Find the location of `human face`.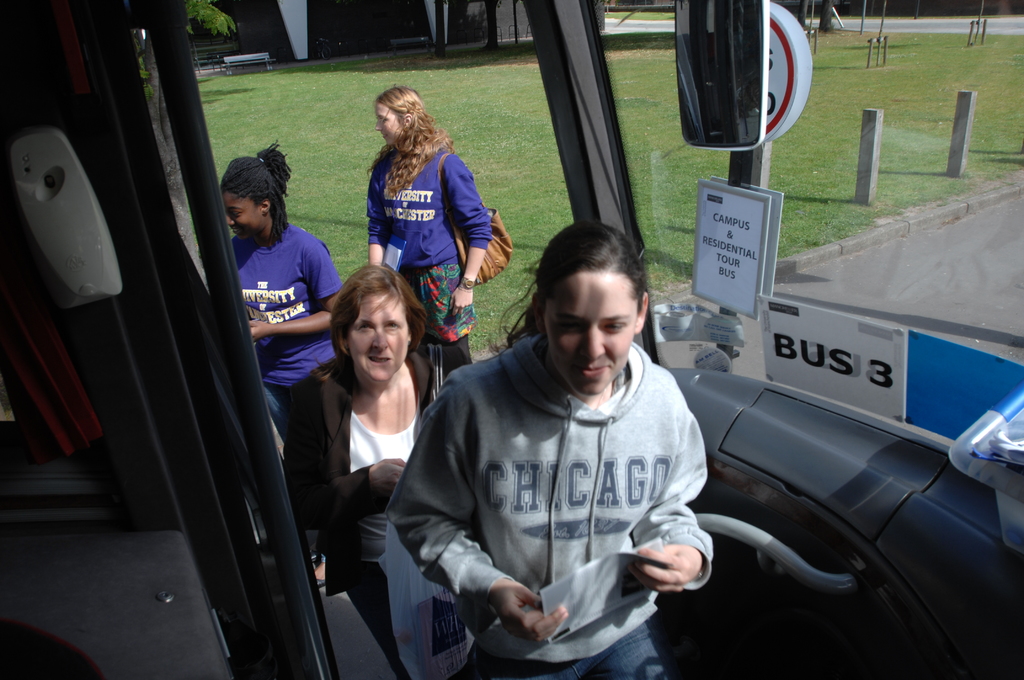
Location: [left=547, top=273, right=636, bottom=394].
